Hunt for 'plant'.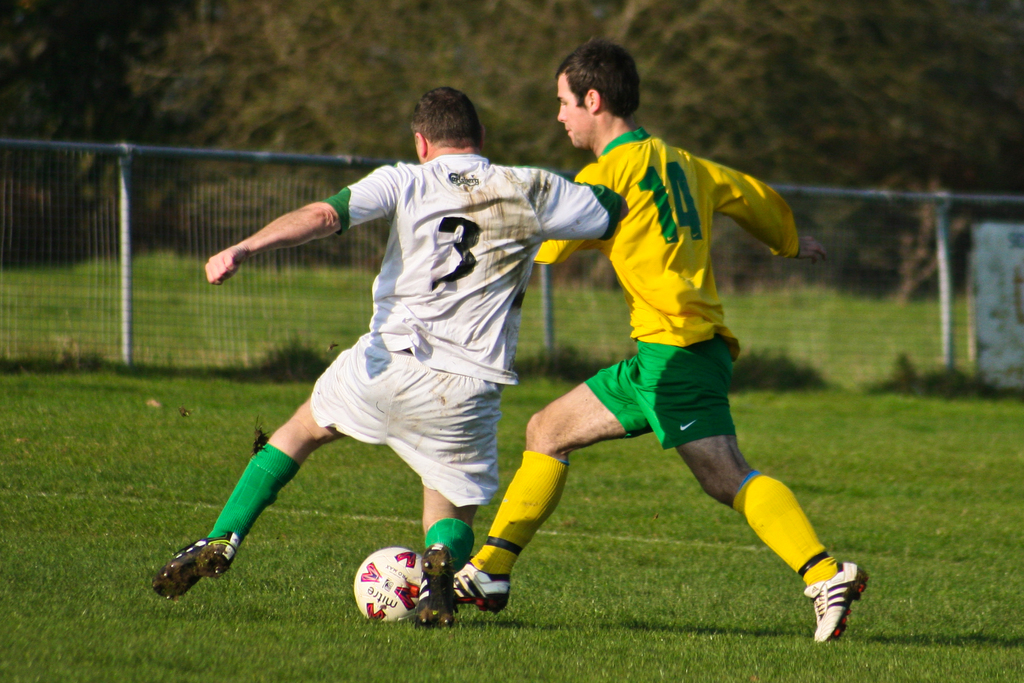
Hunted down at 230,318,366,390.
